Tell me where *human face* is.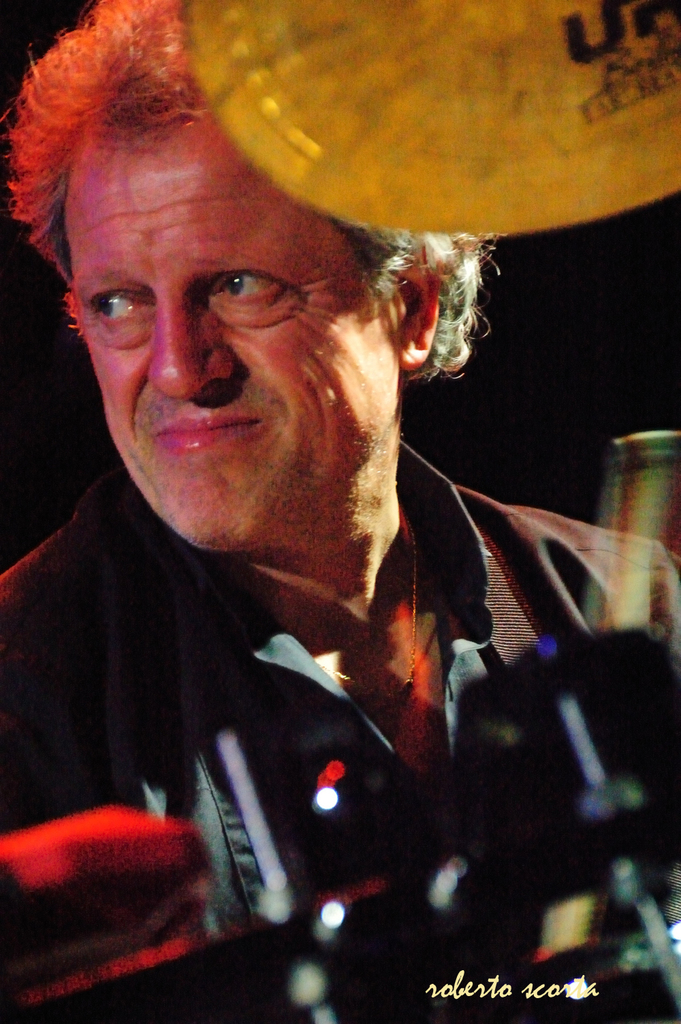
*human face* is at locate(67, 120, 409, 558).
